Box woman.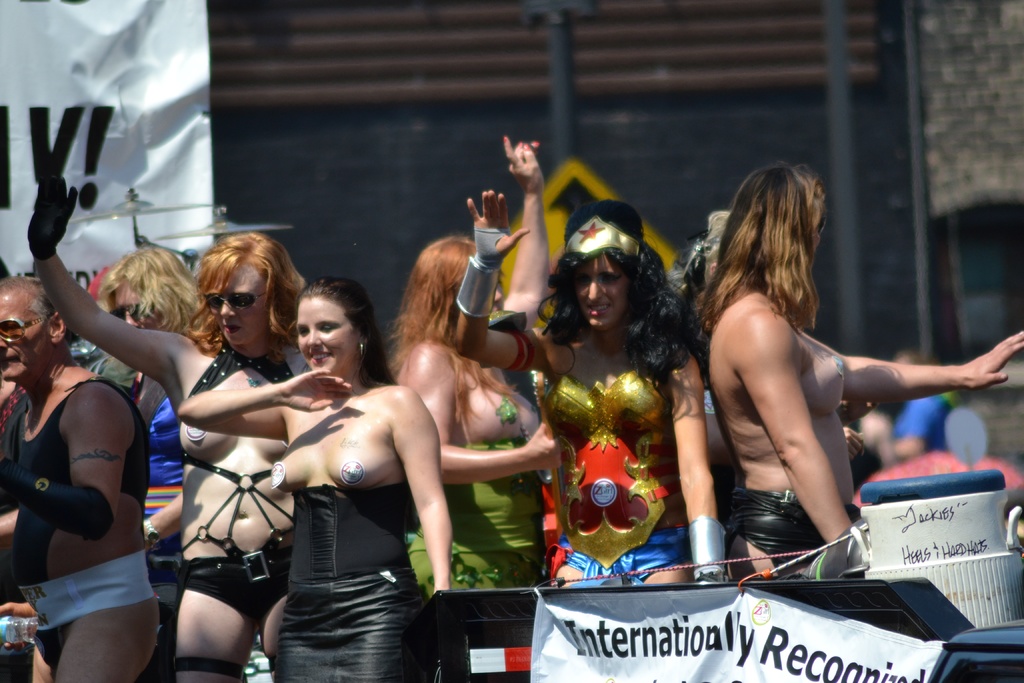
bbox=[184, 265, 464, 682].
